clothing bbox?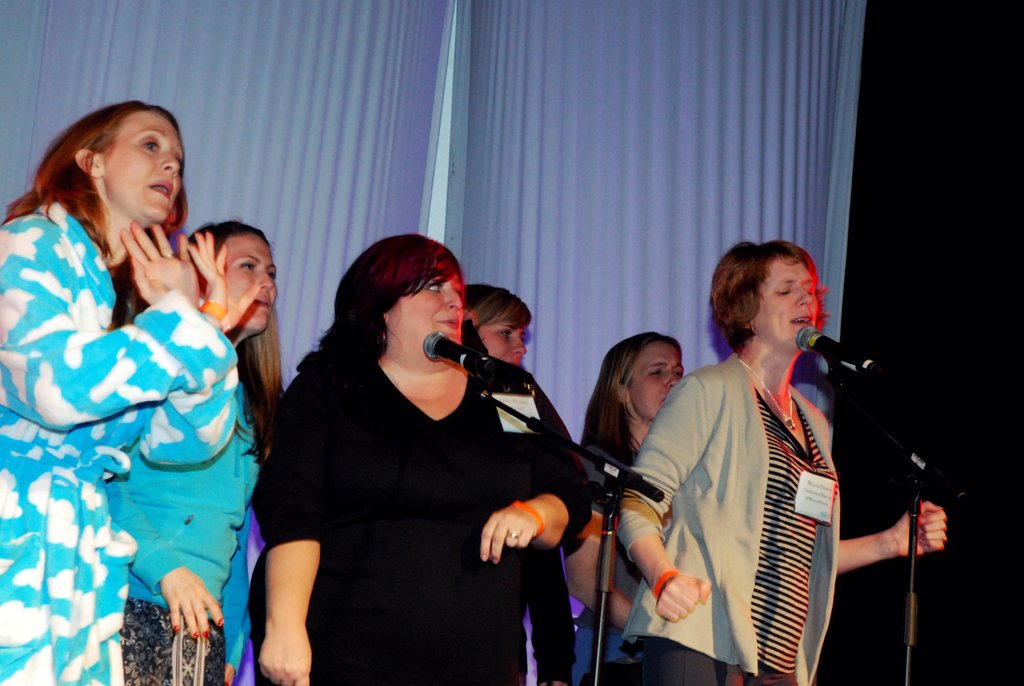
bbox(104, 384, 266, 685)
